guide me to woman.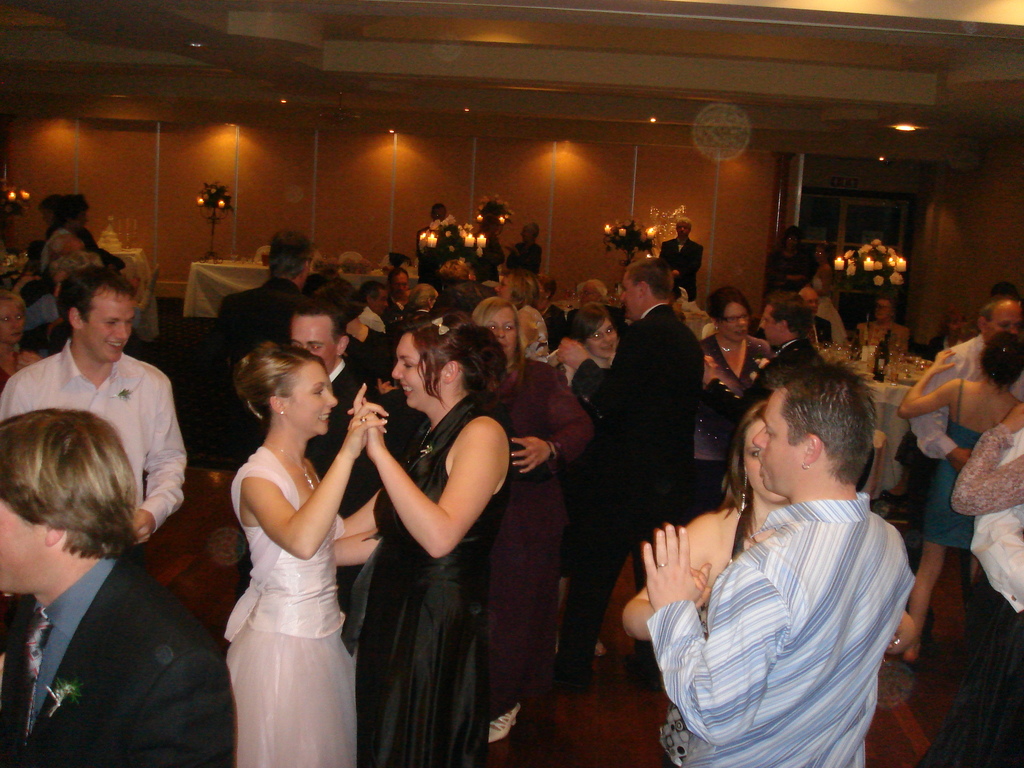
Guidance: detection(899, 331, 1023, 666).
